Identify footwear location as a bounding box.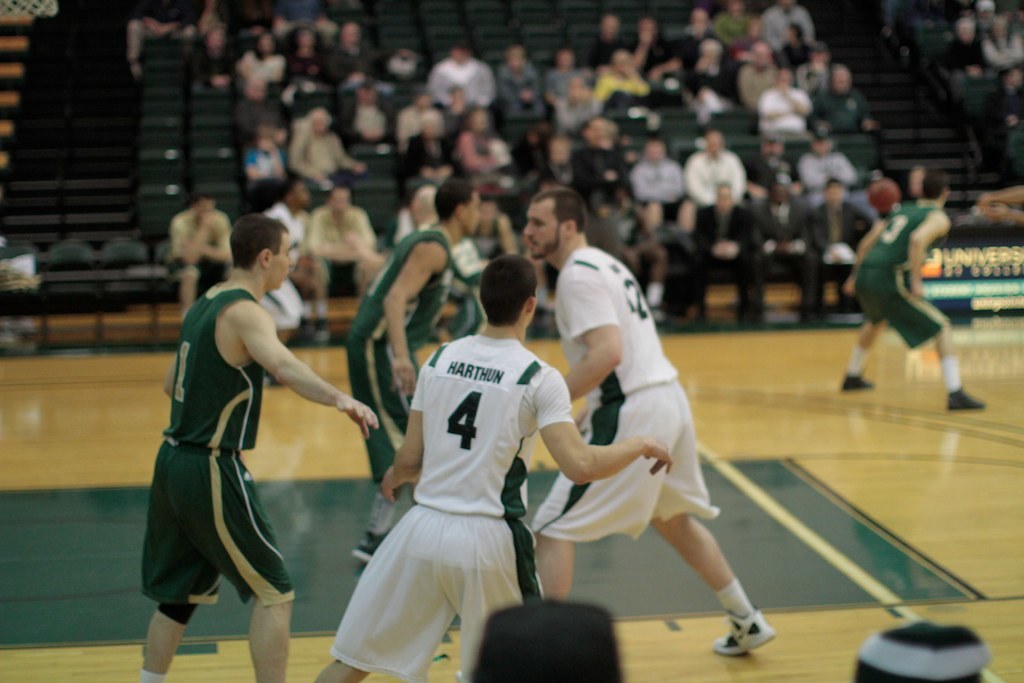
(944,383,986,411).
